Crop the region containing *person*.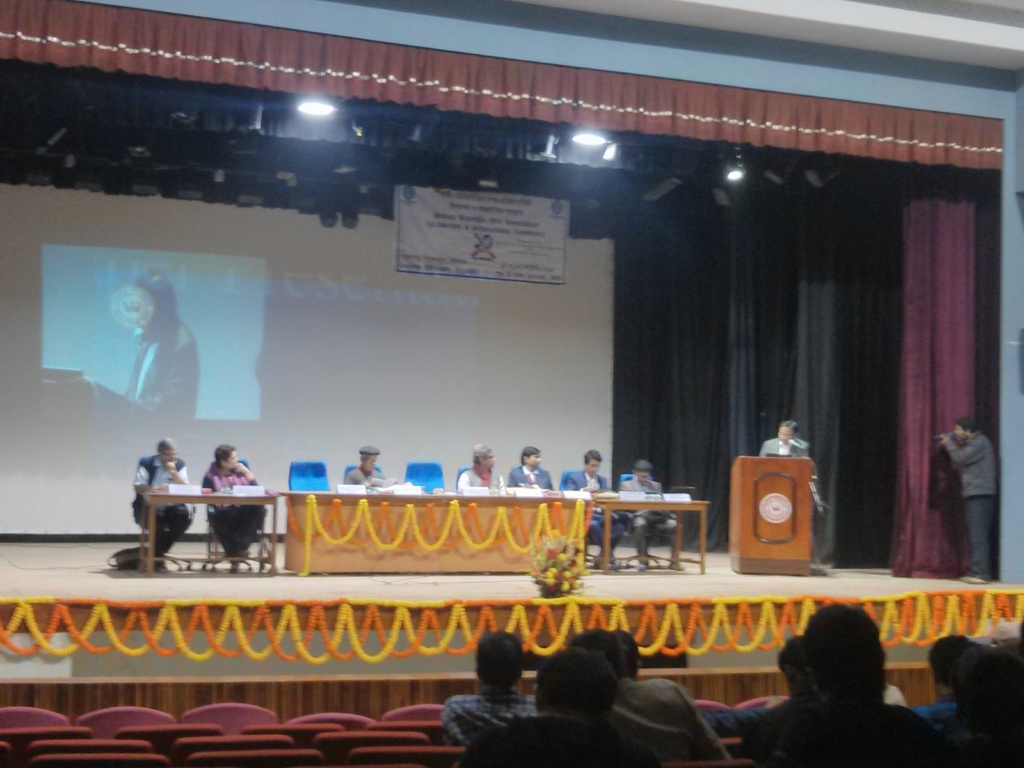
Crop region: x1=131, y1=436, x2=197, y2=573.
